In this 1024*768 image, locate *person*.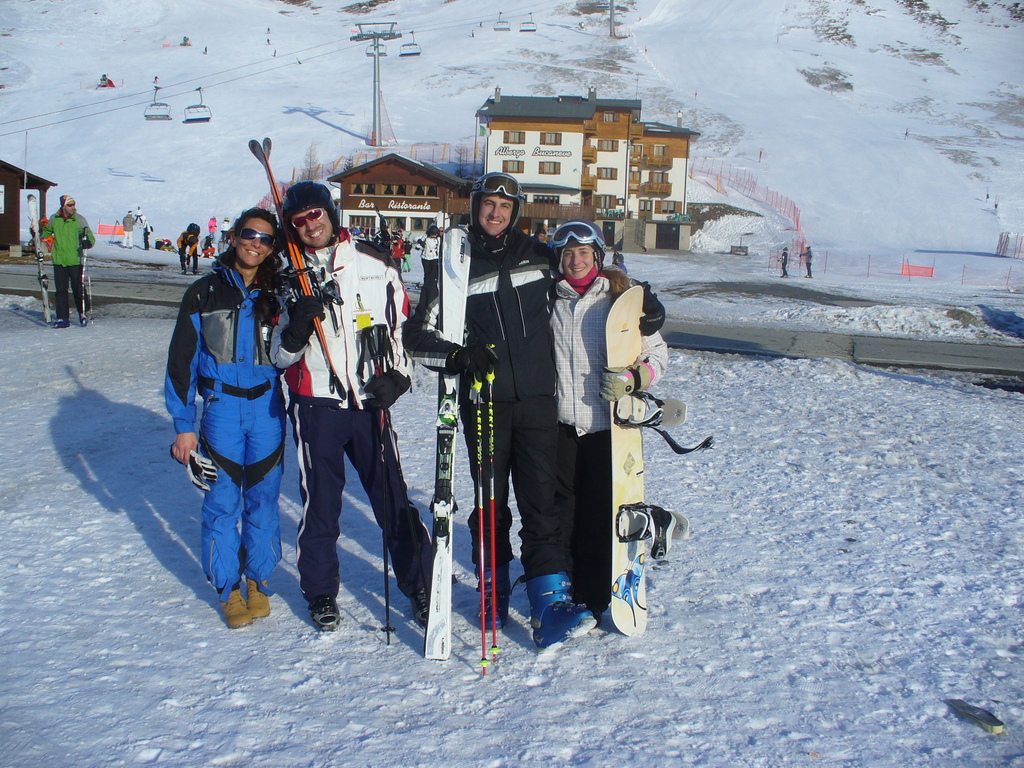
Bounding box: bbox(164, 203, 290, 623).
